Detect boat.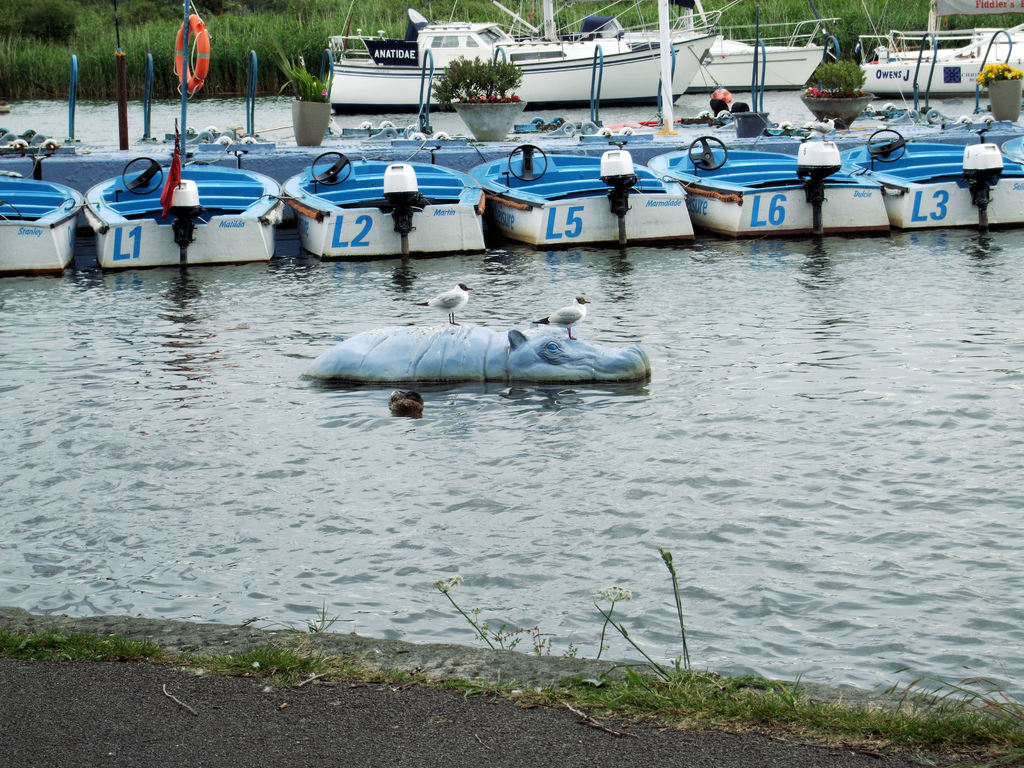
Detected at {"x1": 650, "y1": 137, "x2": 892, "y2": 237}.
